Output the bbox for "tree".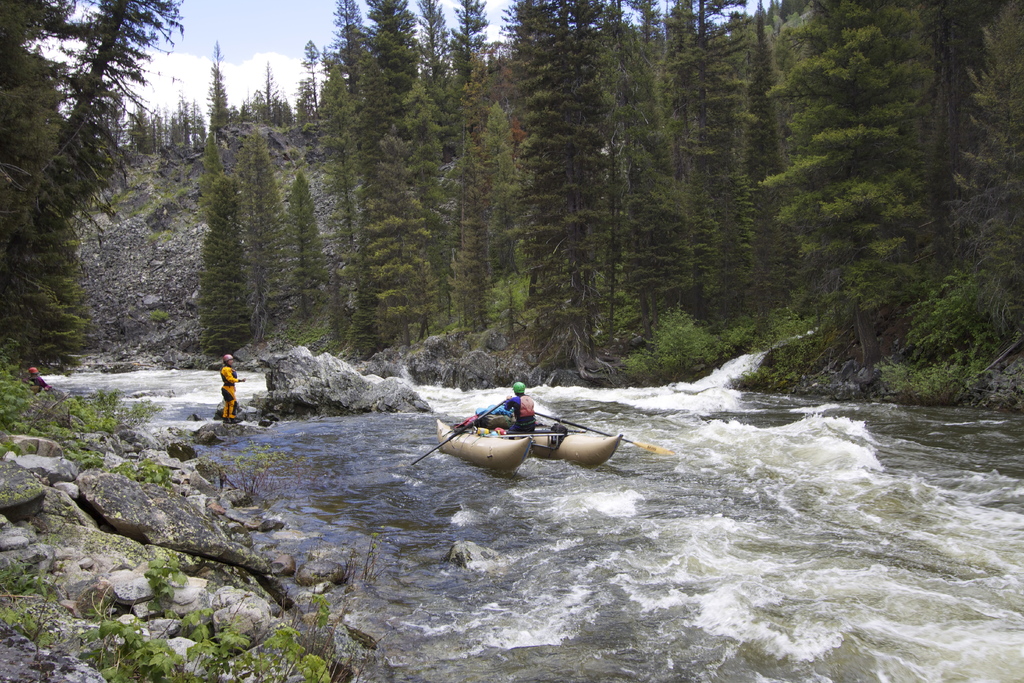
(x1=297, y1=40, x2=322, y2=126).
